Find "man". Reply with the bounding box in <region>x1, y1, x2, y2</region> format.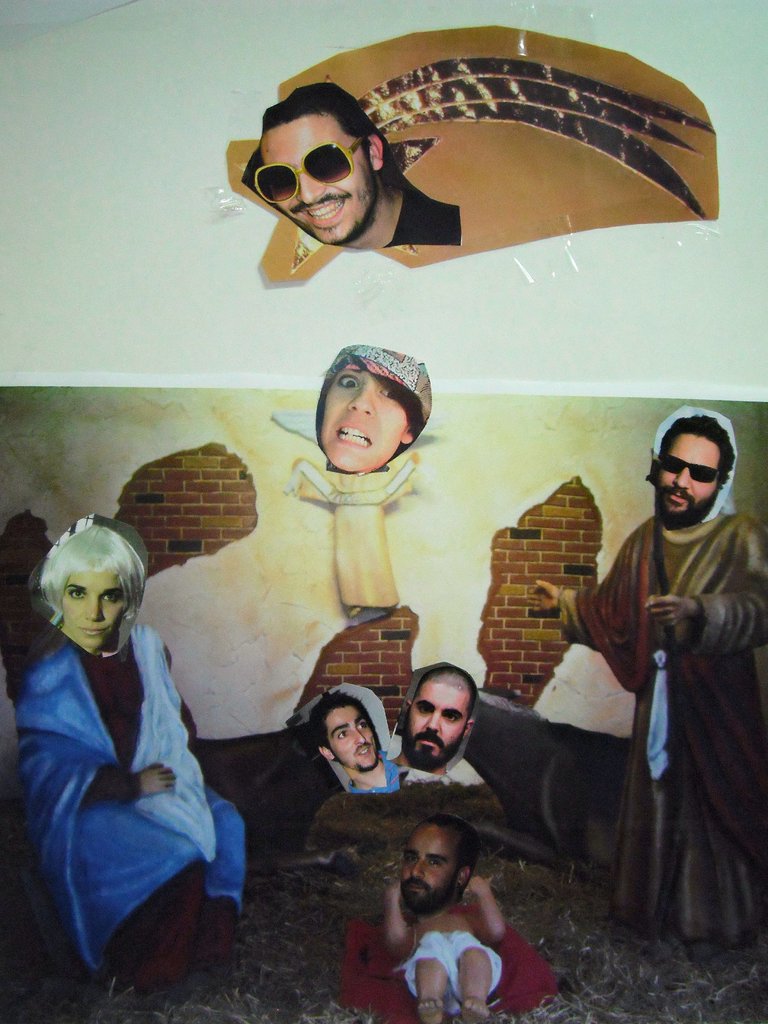
<region>529, 415, 767, 936</region>.
